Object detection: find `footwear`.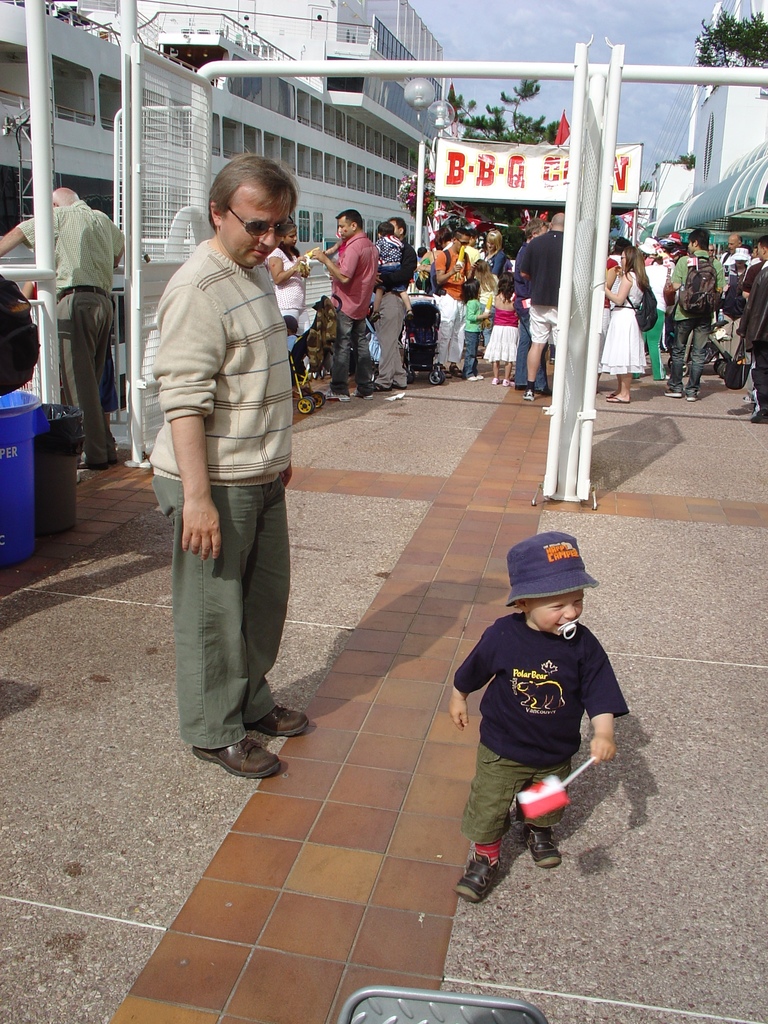
l=490, t=377, r=497, b=387.
